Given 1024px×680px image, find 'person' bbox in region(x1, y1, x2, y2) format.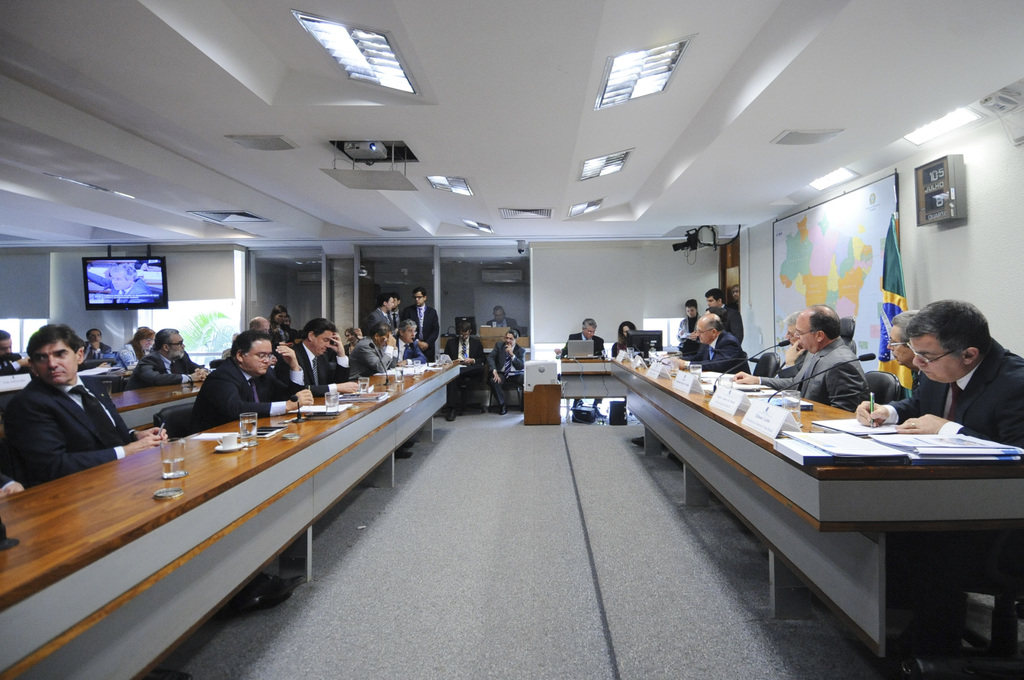
region(173, 320, 286, 448).
